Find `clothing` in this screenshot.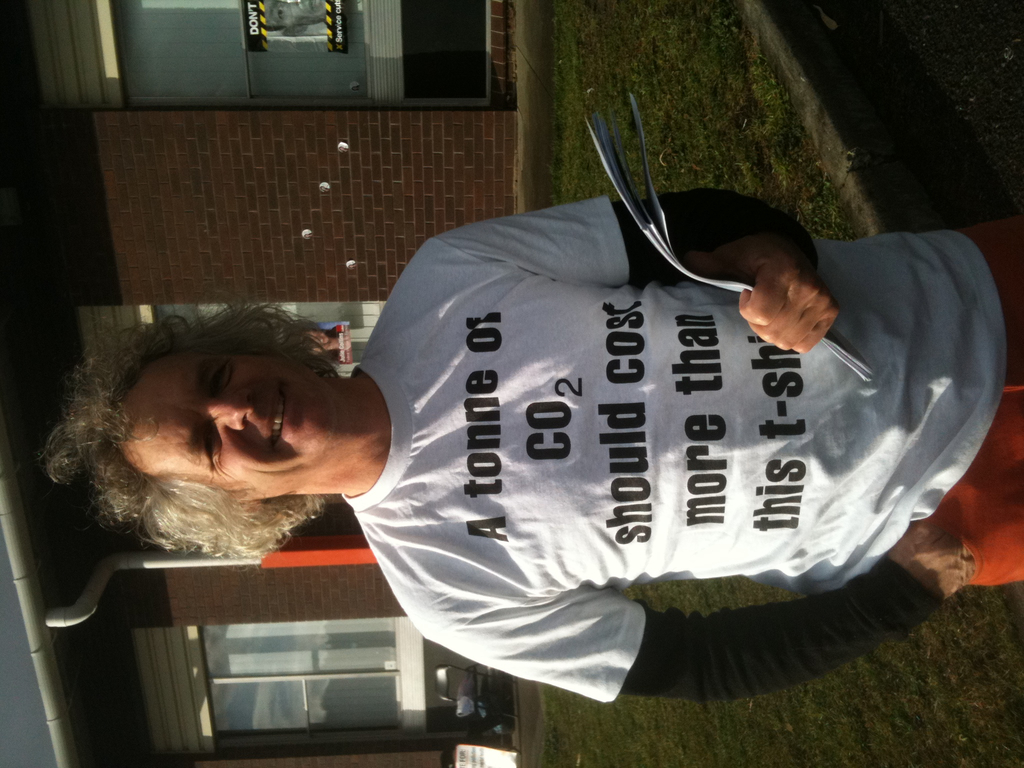
The bounding box for `clothing` is BBox(195, 204, 912, 638).
